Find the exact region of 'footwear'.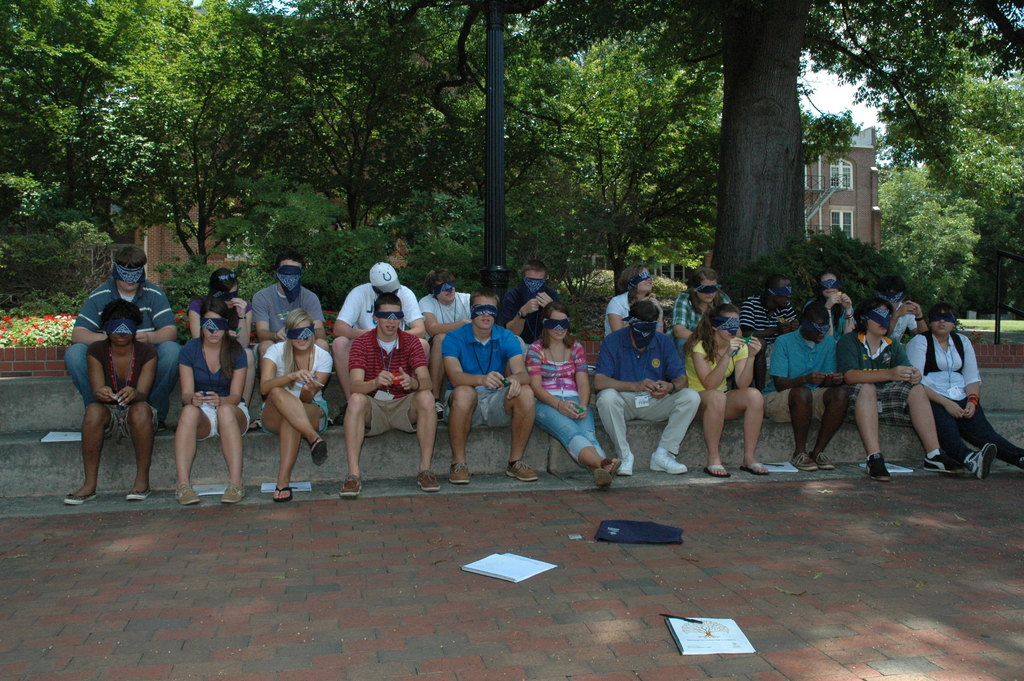
Exact region: (left=919, top=448, right=964, bottom=474).
